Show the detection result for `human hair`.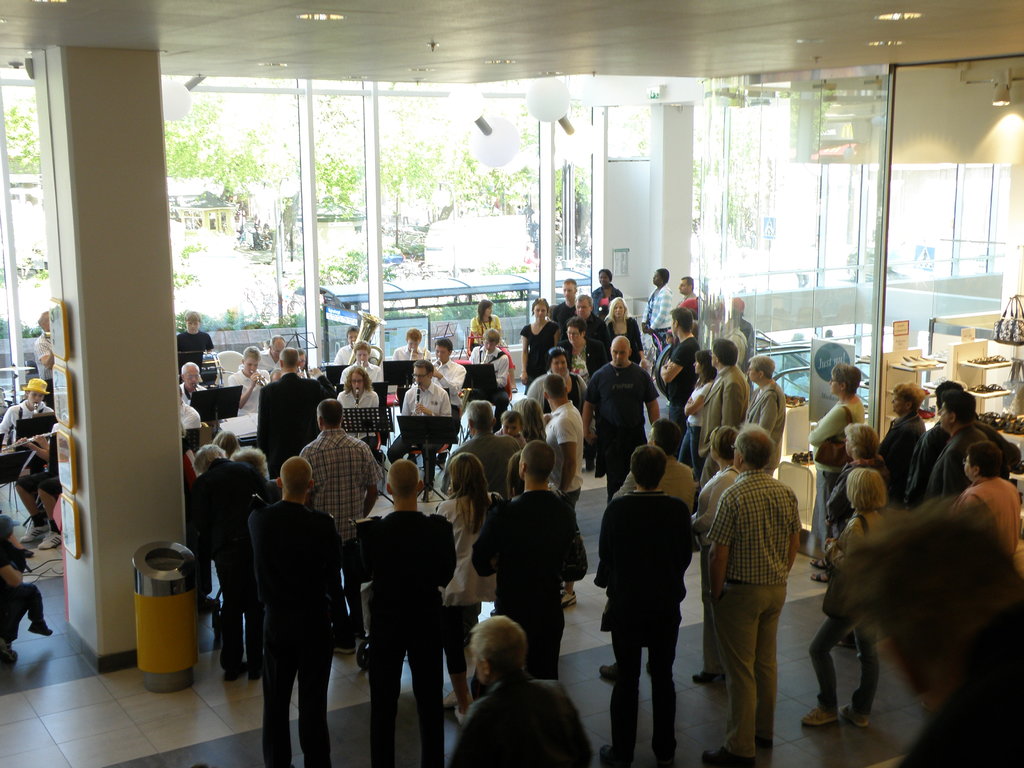
512/399/549/444.
